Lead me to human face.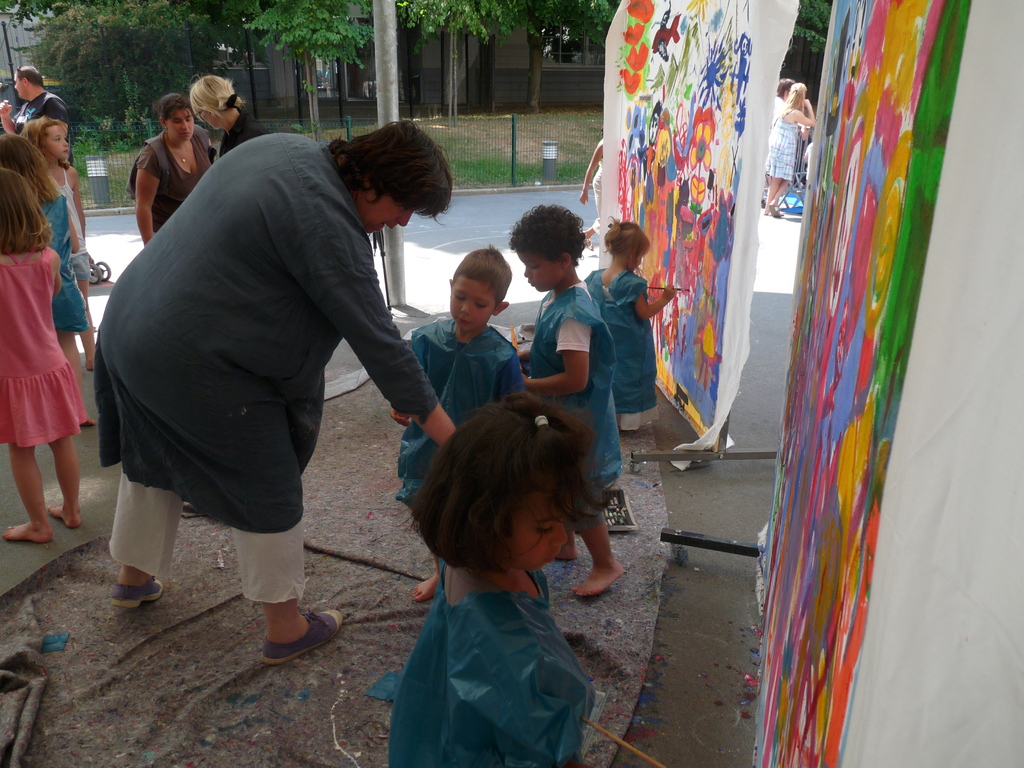
Lead to {"x1": 355, "y1": 182, "x2": 423, "y2": 237}.
